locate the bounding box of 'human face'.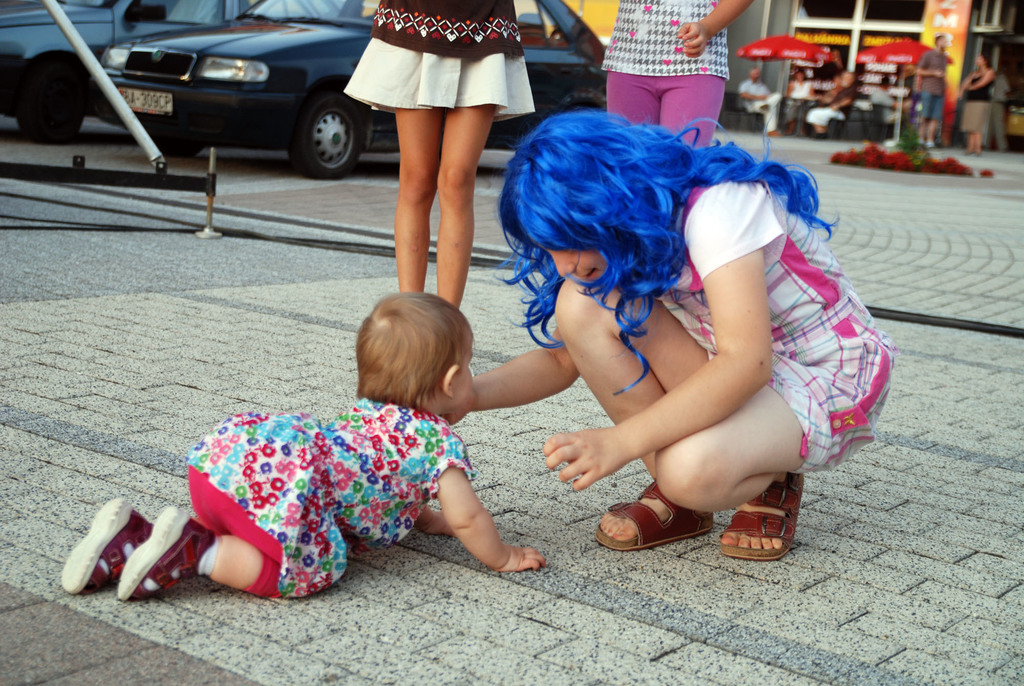
Bounding box: [794,71,803,80].
